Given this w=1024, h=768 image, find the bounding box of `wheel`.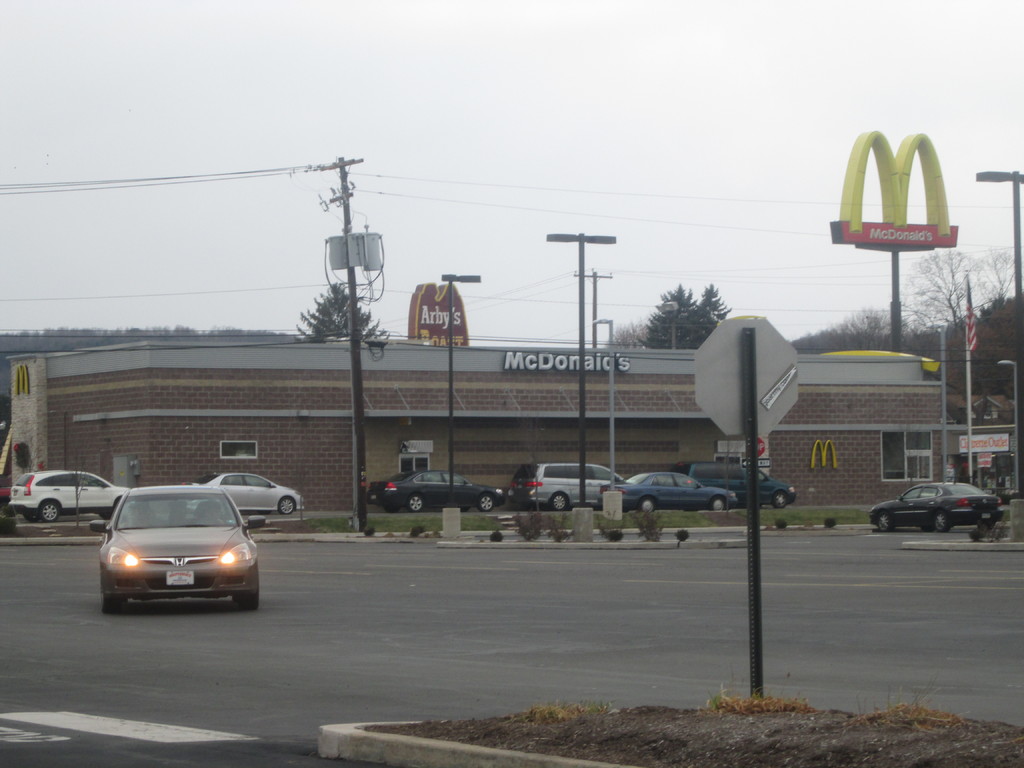
bbox=(102, 589, 124, 614).
